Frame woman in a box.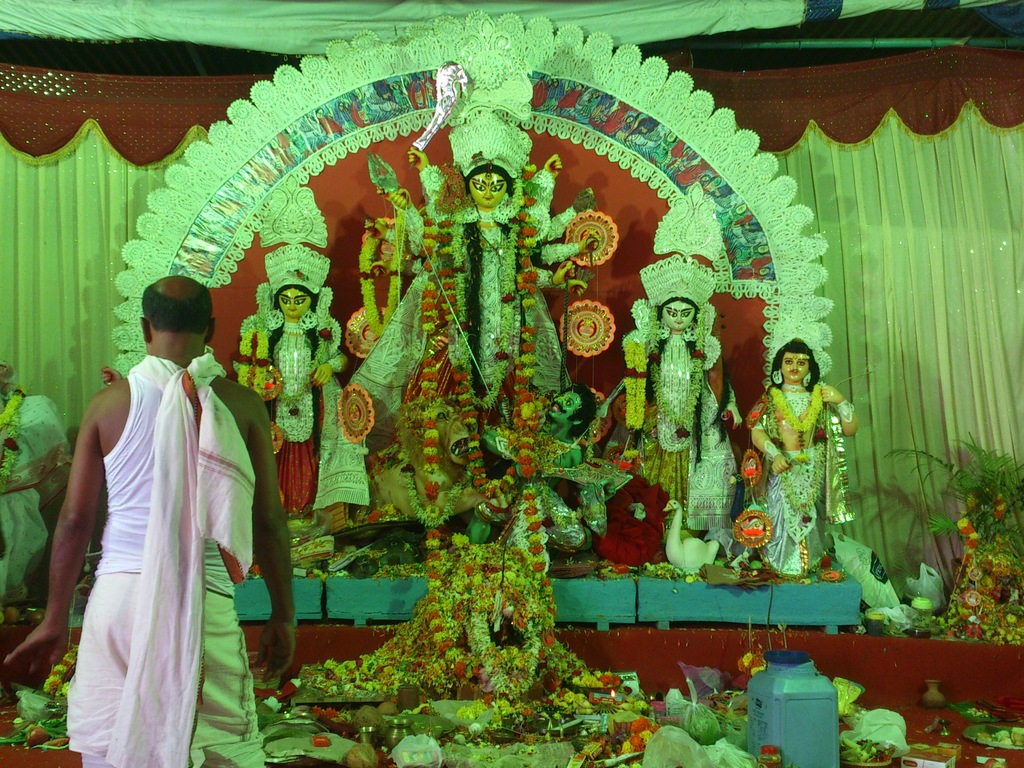
x1=232 y1=241 x2=350 y2=519.
